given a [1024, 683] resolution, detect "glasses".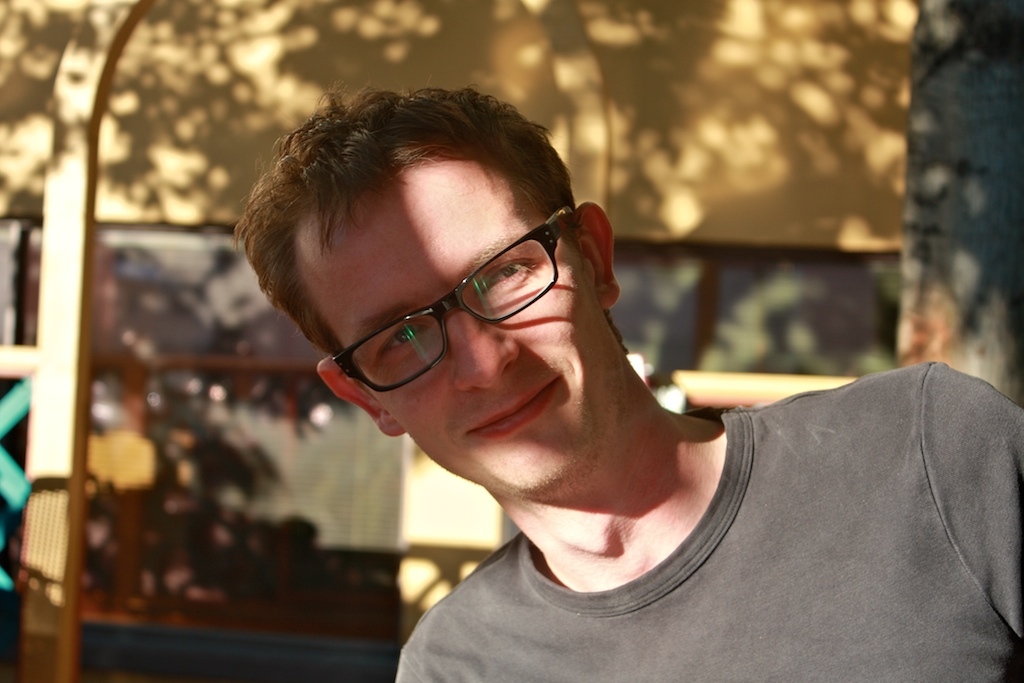
337:230:592:345.
